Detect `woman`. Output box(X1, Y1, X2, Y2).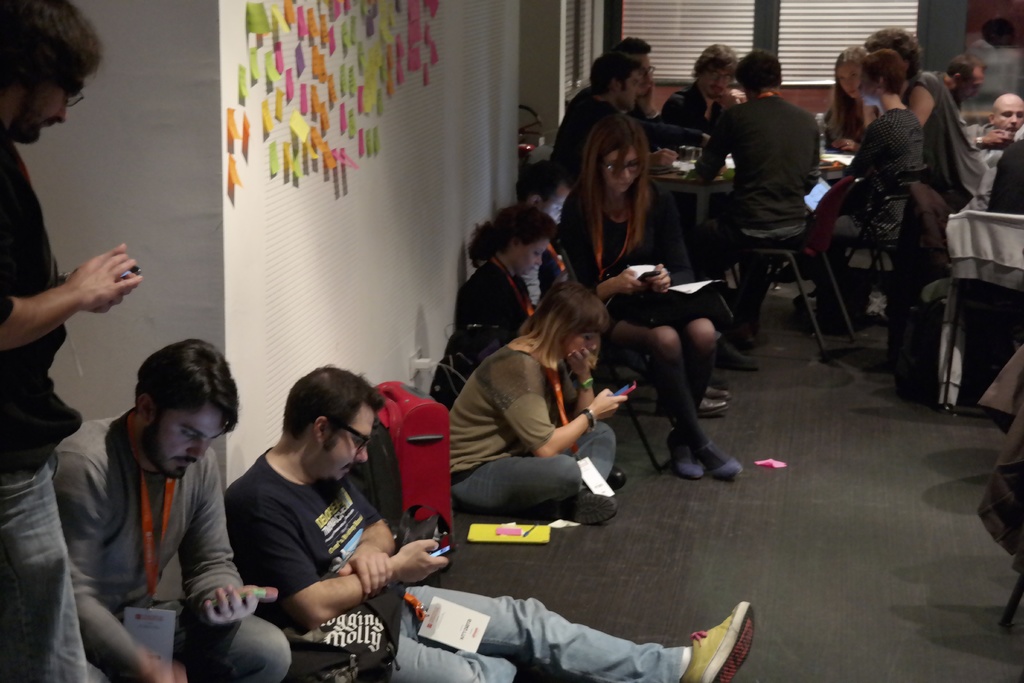
box(797, 48, 924, 326).
